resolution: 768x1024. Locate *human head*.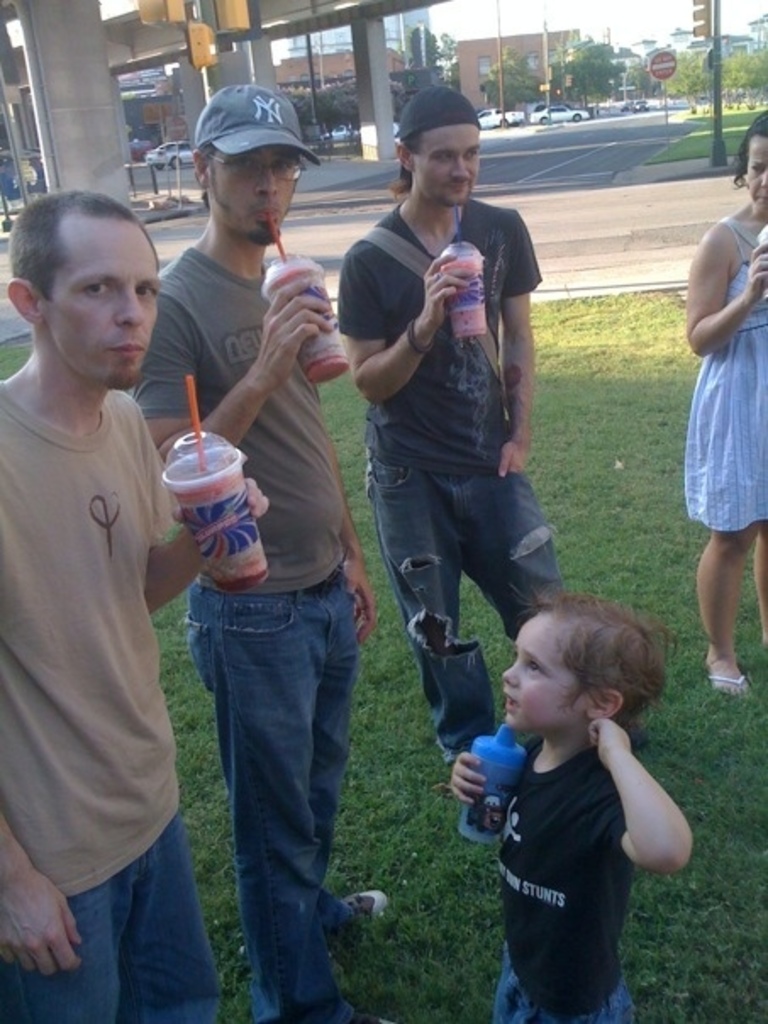
502/590/665/749.
